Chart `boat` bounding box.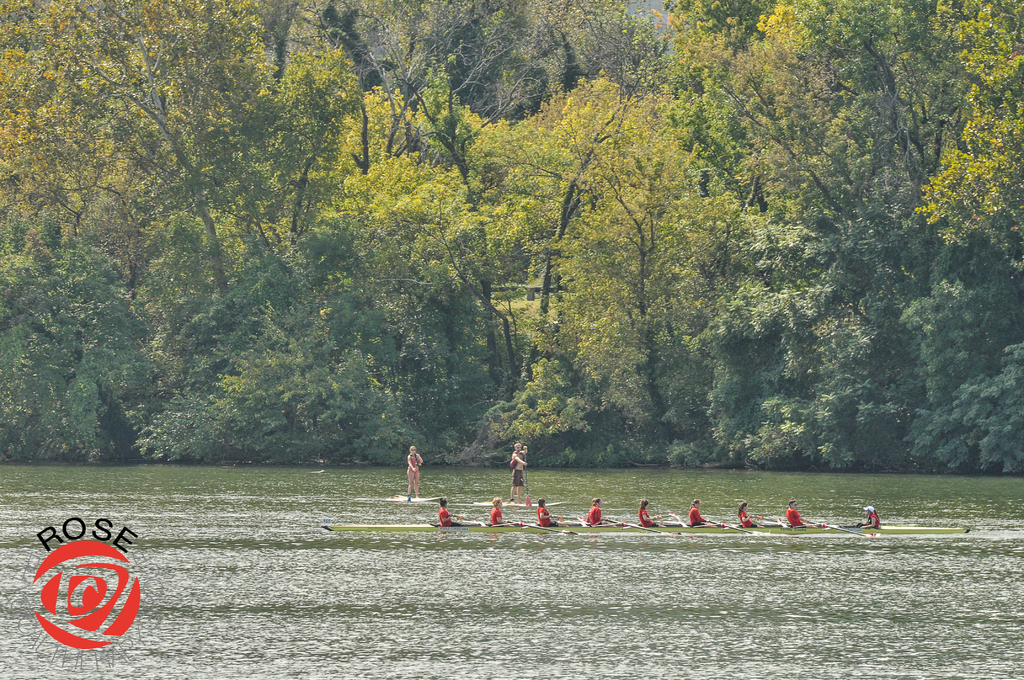
Charted: crop(480, 490, 569, 512).
